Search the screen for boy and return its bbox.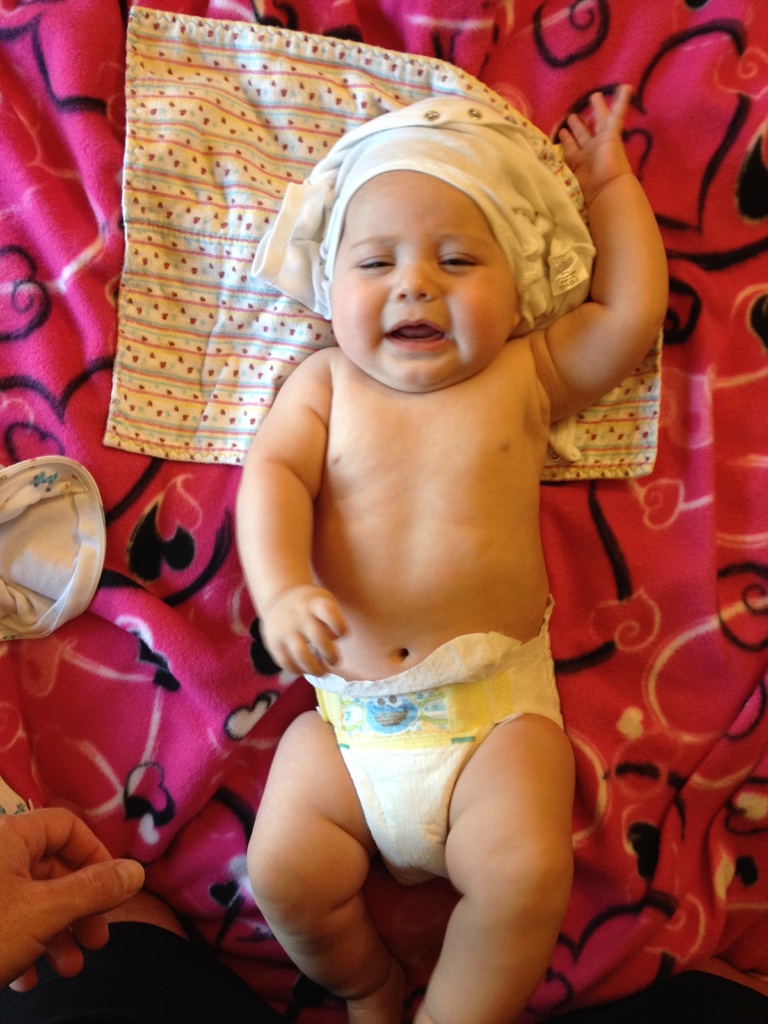
Found: BBox(191, 67, 648, 1010).
